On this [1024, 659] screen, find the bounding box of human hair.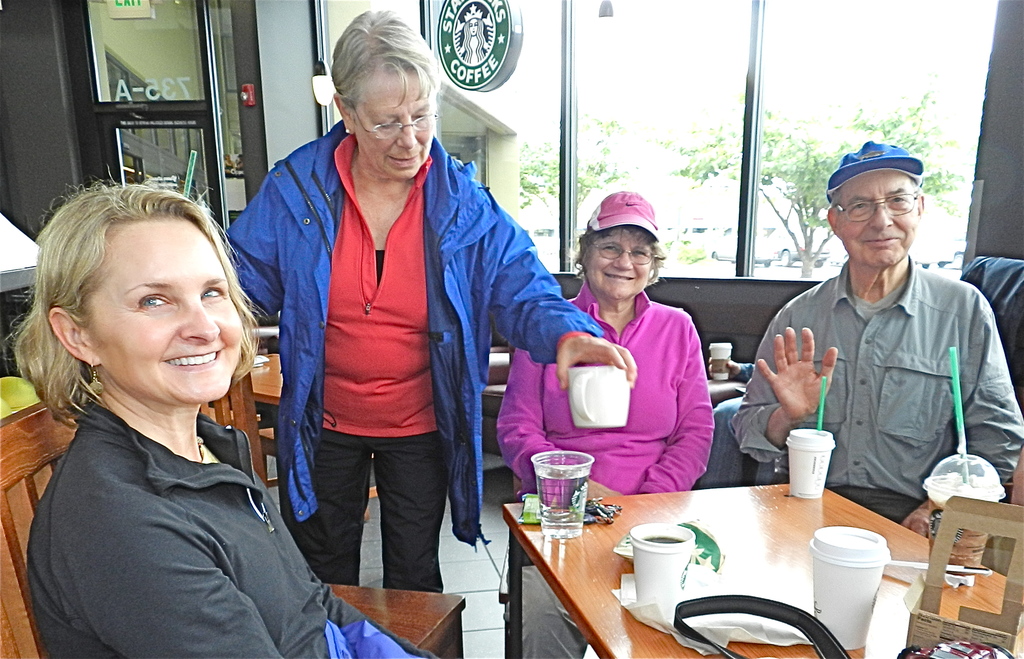
Bounding box: region(38, 169, 247, 452).
